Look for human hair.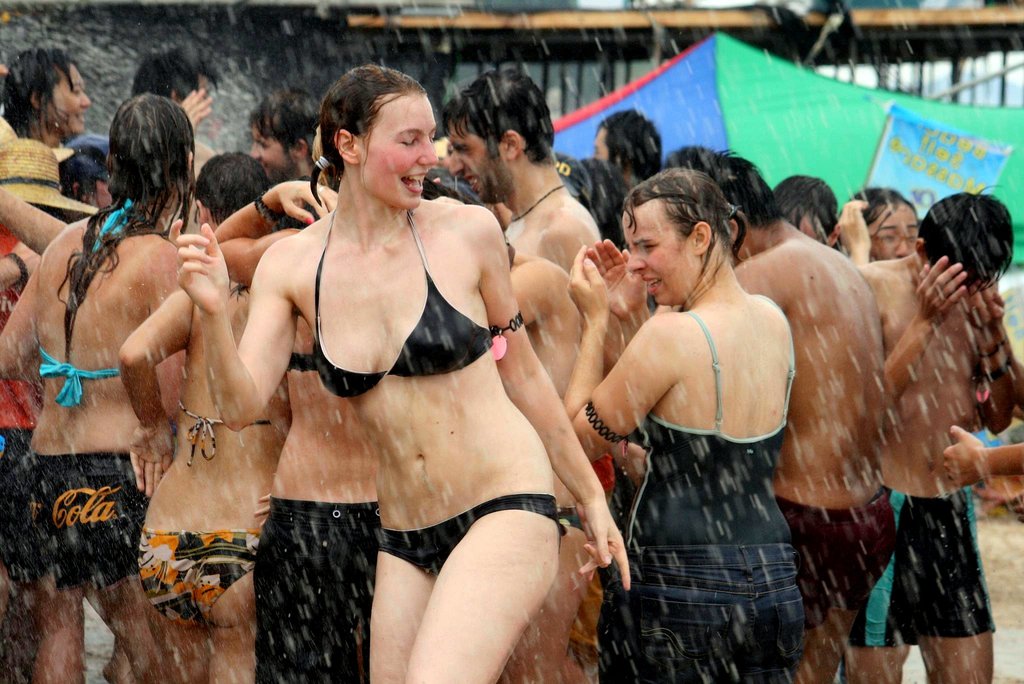
Found: bbox=[248, 87, 317, 169].
